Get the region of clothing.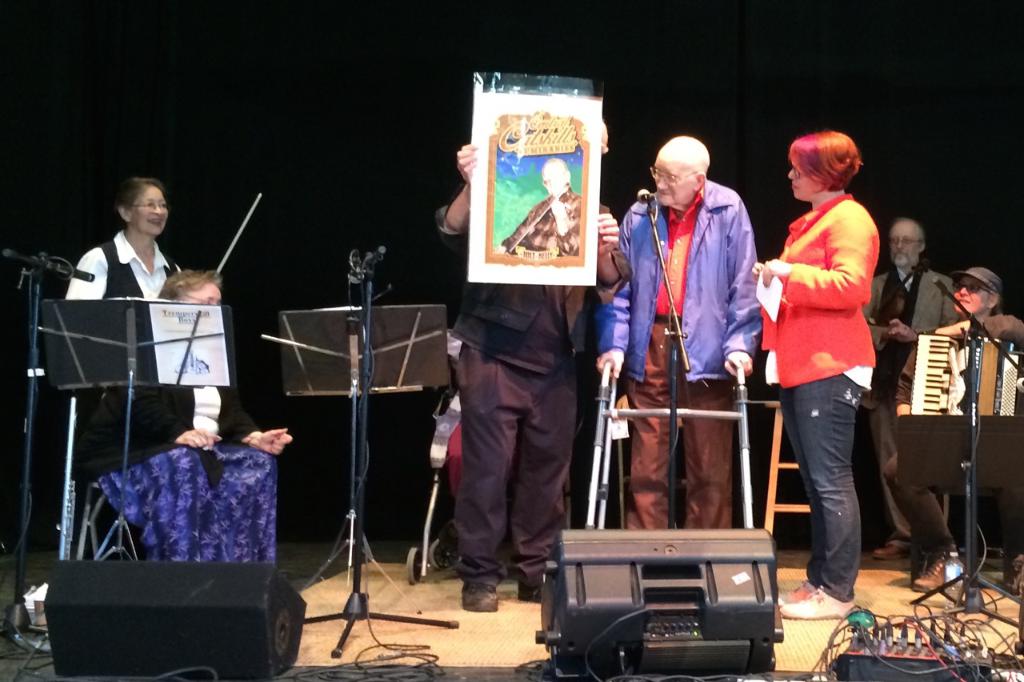
{"x1": 457, "y1": 146, "x2": 584, "y2": 584}.
